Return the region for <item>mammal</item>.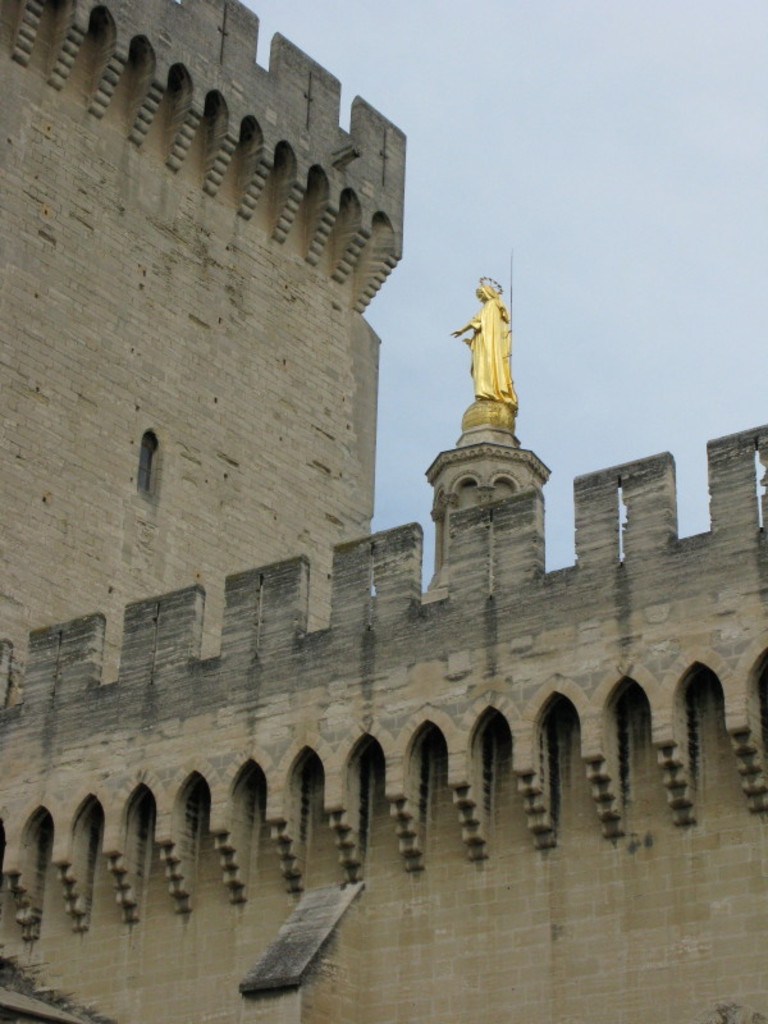
[x1=448, y1=261, x2=524, y2=411].
